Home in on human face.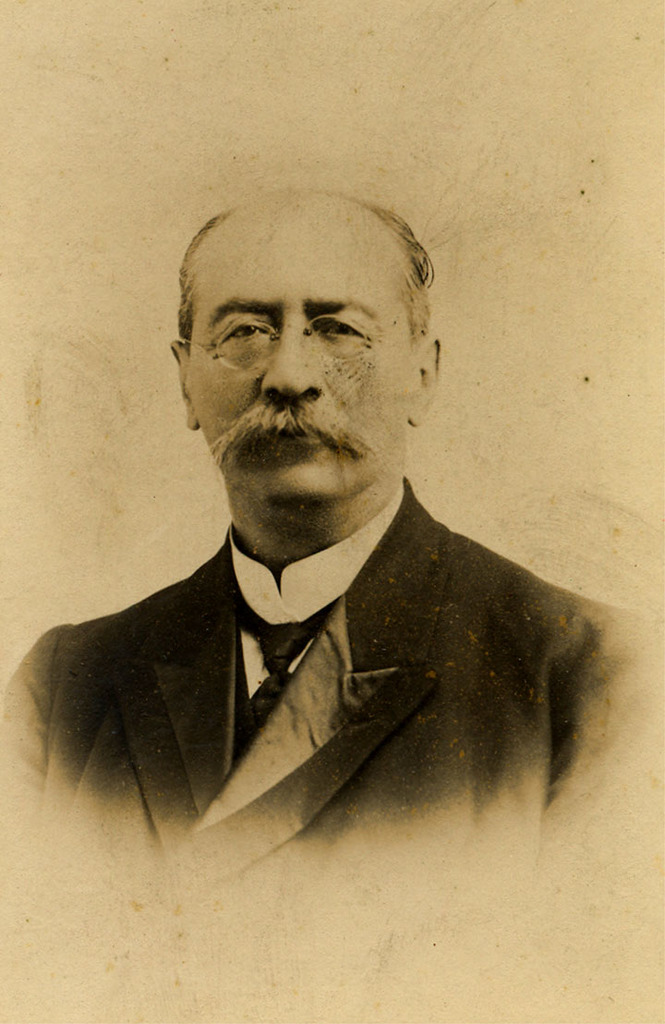
Homed in at x1=188 y1=209 x2=417 y2=507.
